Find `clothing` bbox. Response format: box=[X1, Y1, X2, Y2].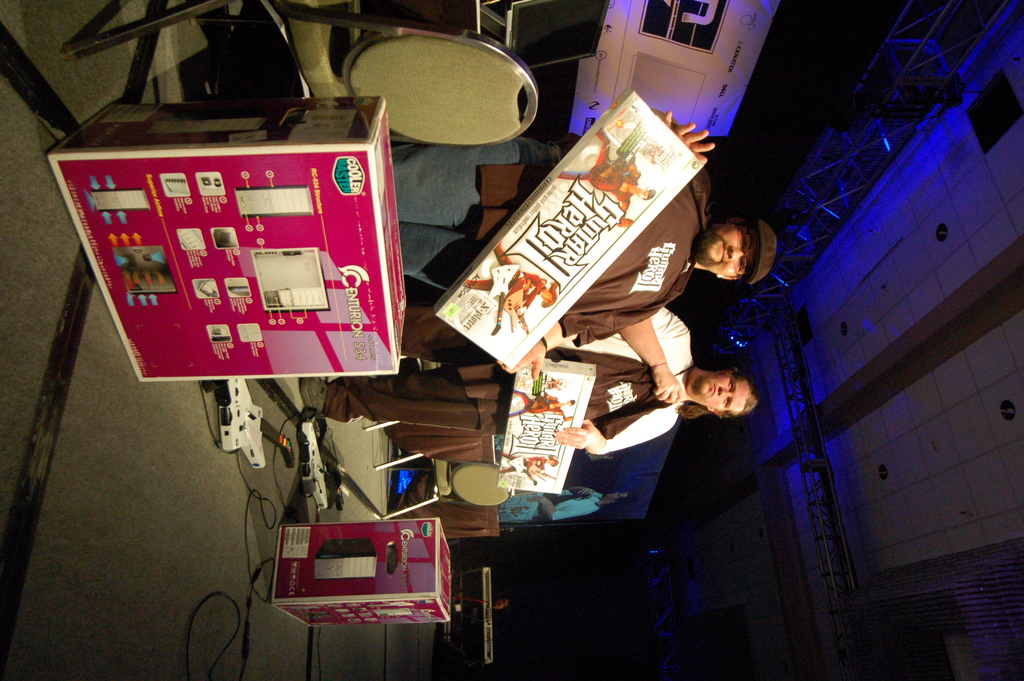
box=[391, 132, 710, 341].
